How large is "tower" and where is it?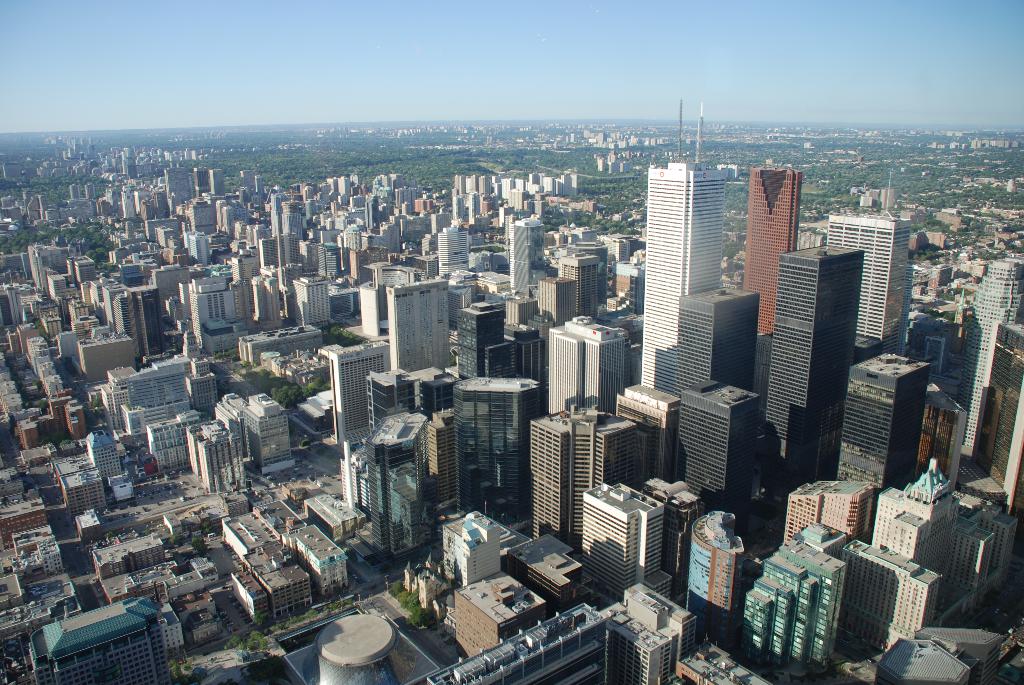
Bounding box: <box>388,278,448,380</box>.
